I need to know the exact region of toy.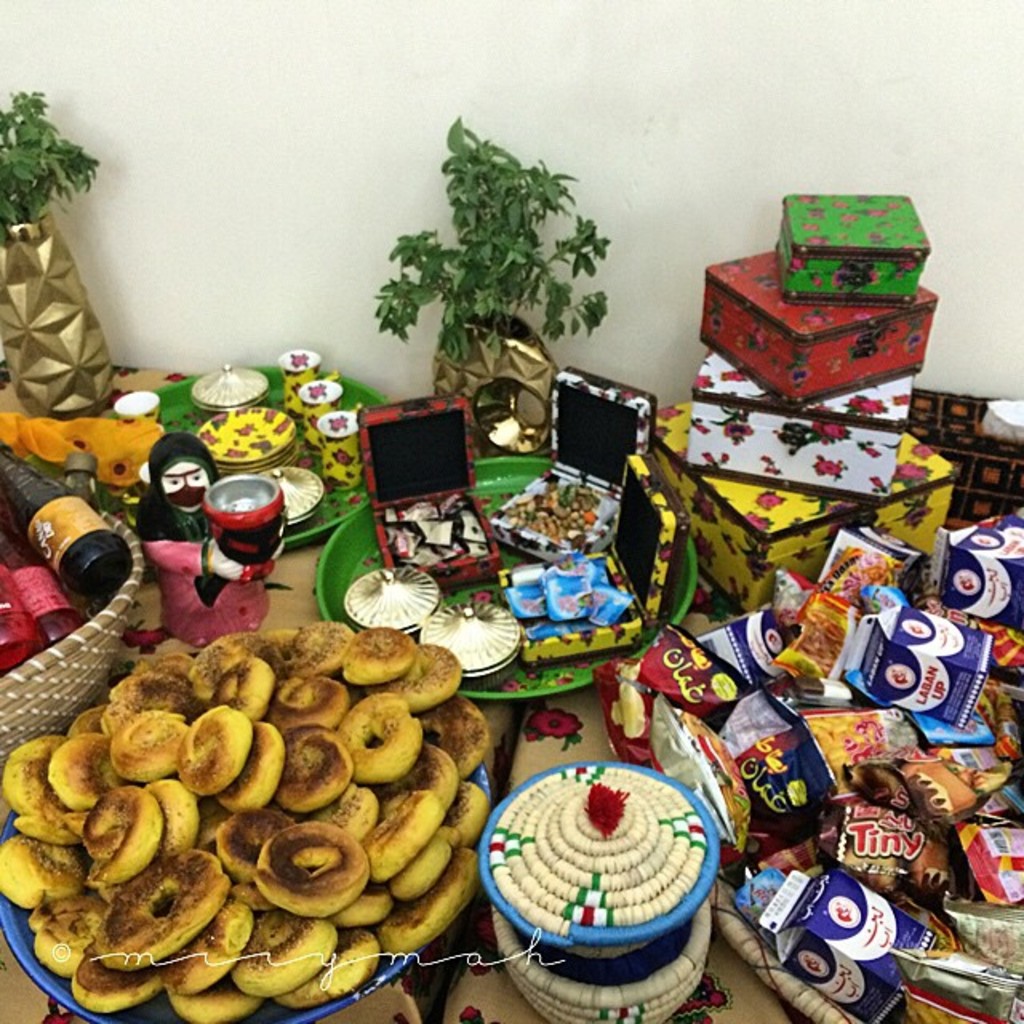
Region: BBox(466, 765, 722, 1022).
